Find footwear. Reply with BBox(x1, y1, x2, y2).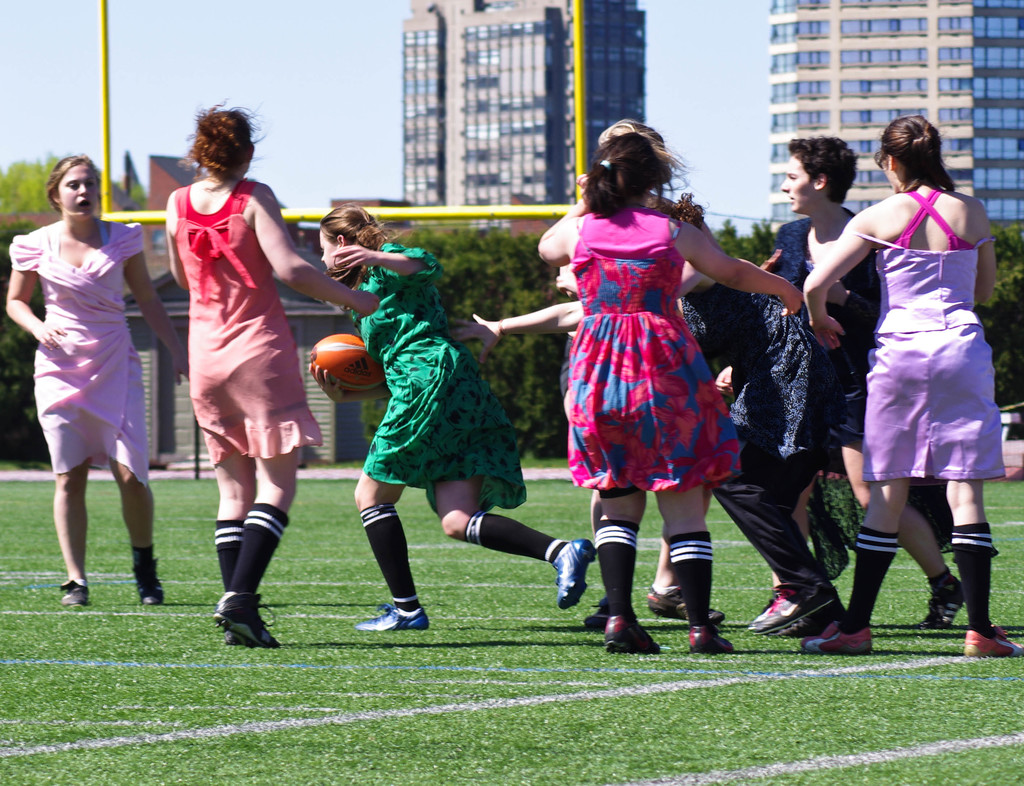
BBox(133, 573, 168, 605).
